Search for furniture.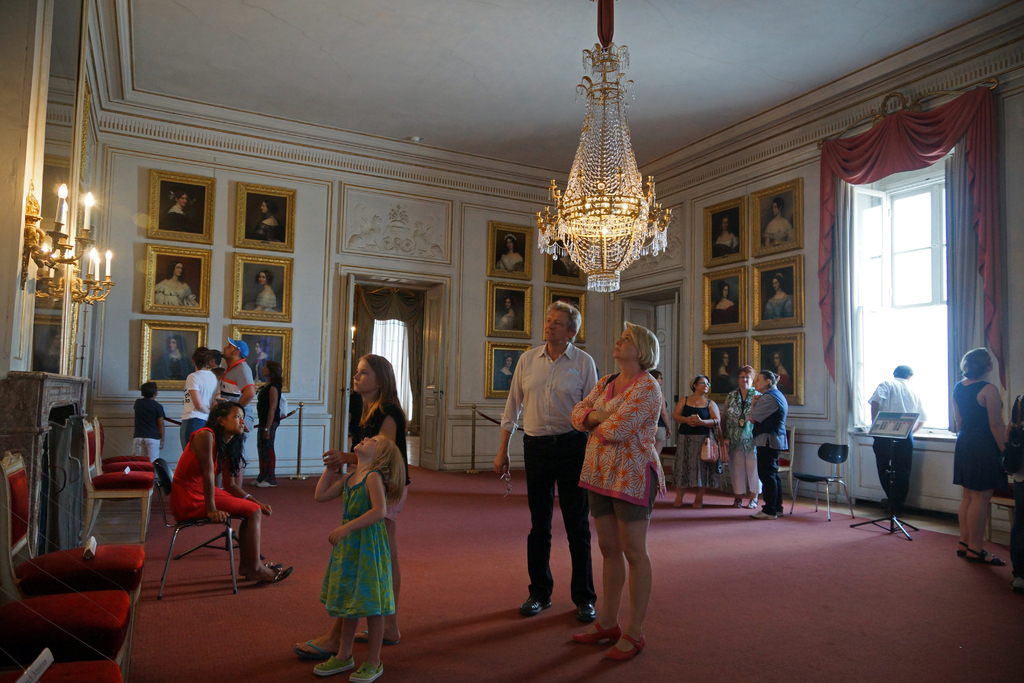
Found at 0, 659, 122, 682.
